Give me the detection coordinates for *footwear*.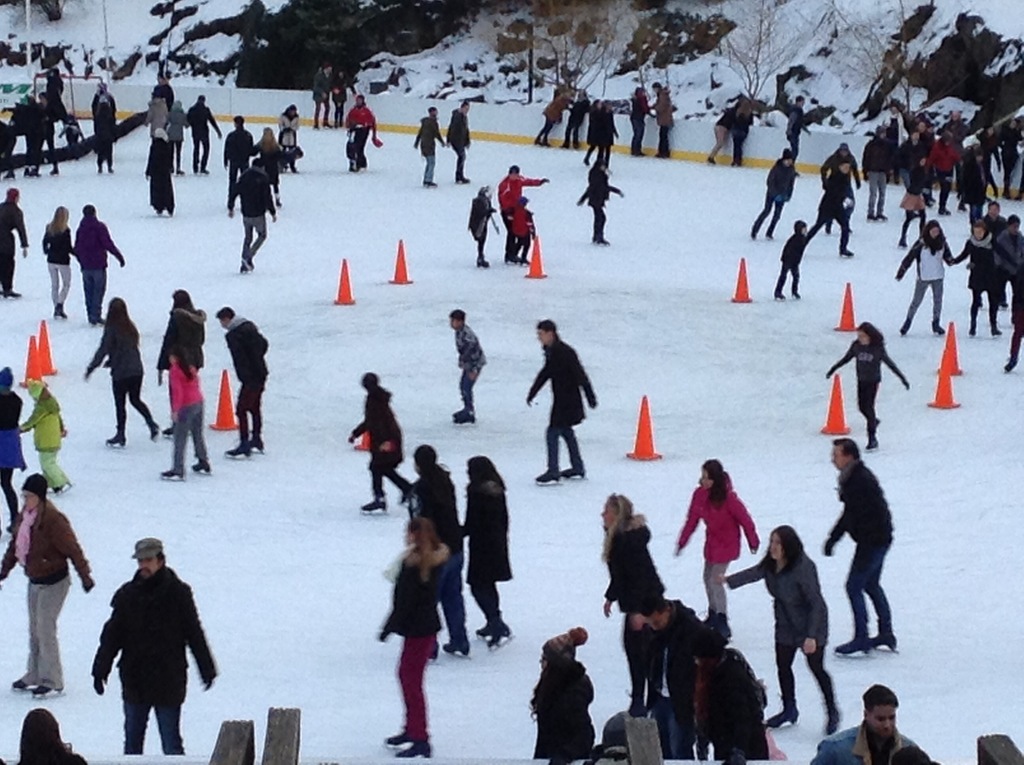
(left=826, top=707, right=841, bottom=737).
